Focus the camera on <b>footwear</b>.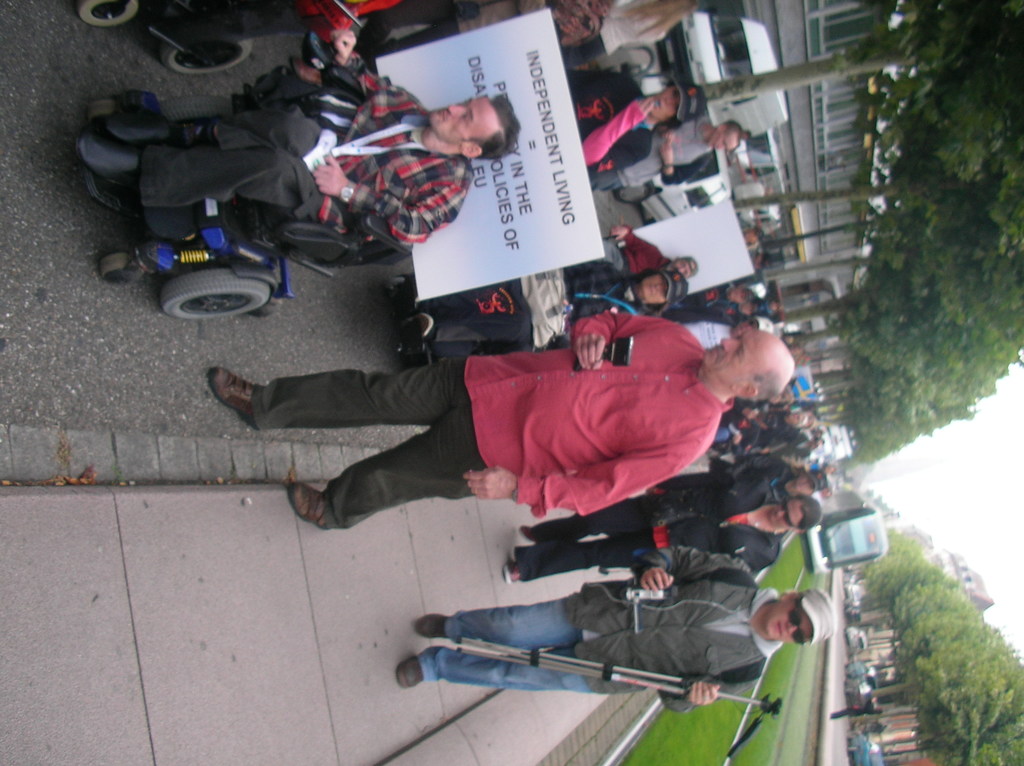
Focus region: box(413, 610, 451, 639).
